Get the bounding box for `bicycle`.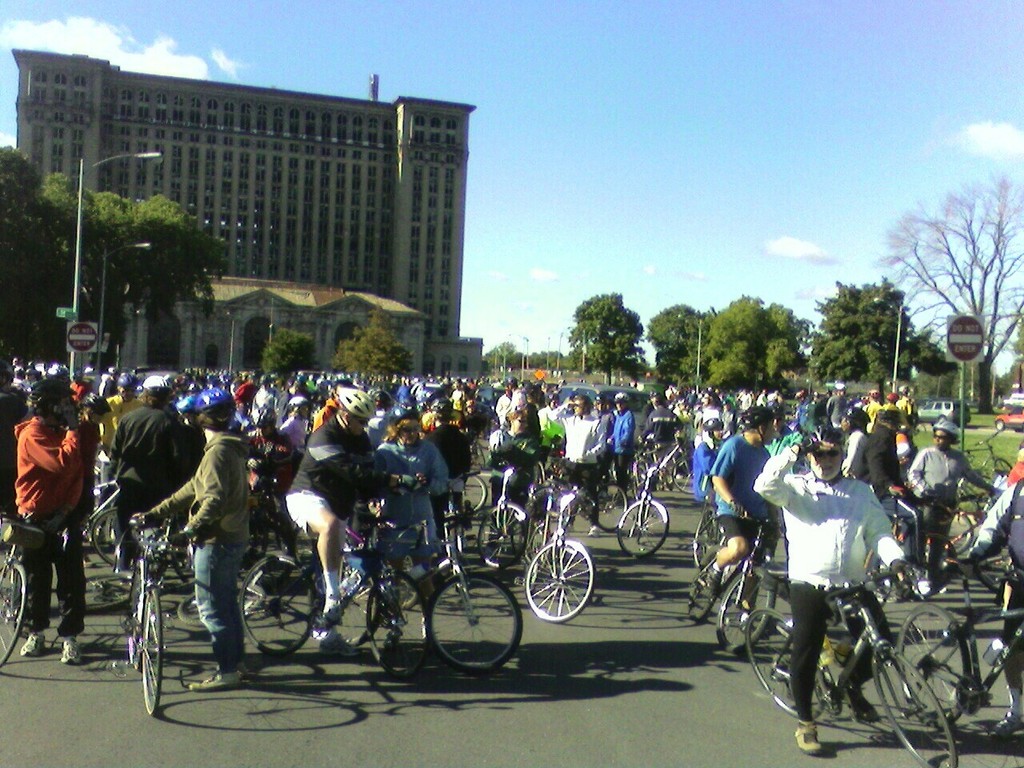
{"x1": 446, "y1": 464, "x2": 498, "y2": 518}.
